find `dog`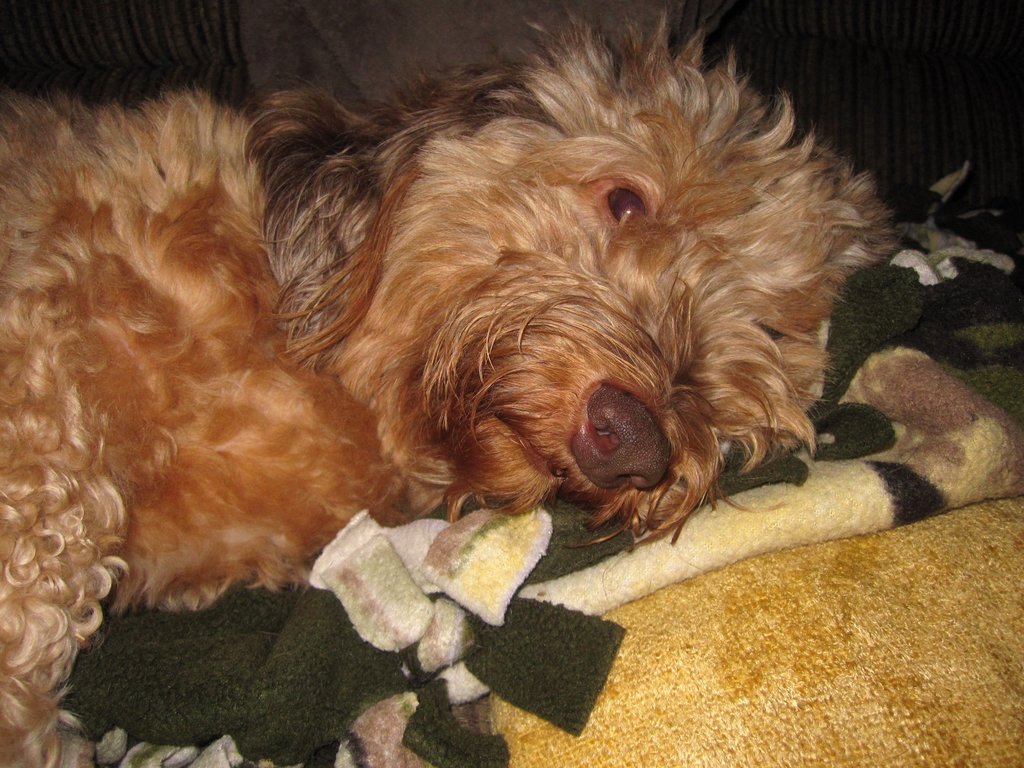
<region>0, 1, 903, 767</region>
